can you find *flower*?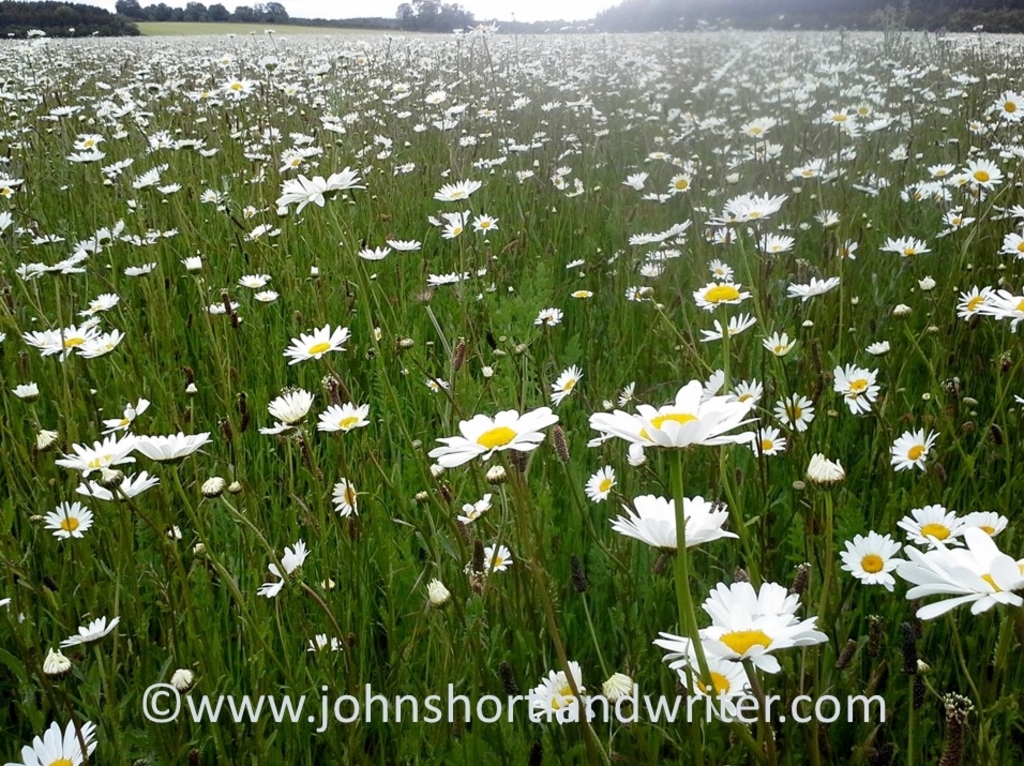
Yes, bounding box: 266:389:316:421.
